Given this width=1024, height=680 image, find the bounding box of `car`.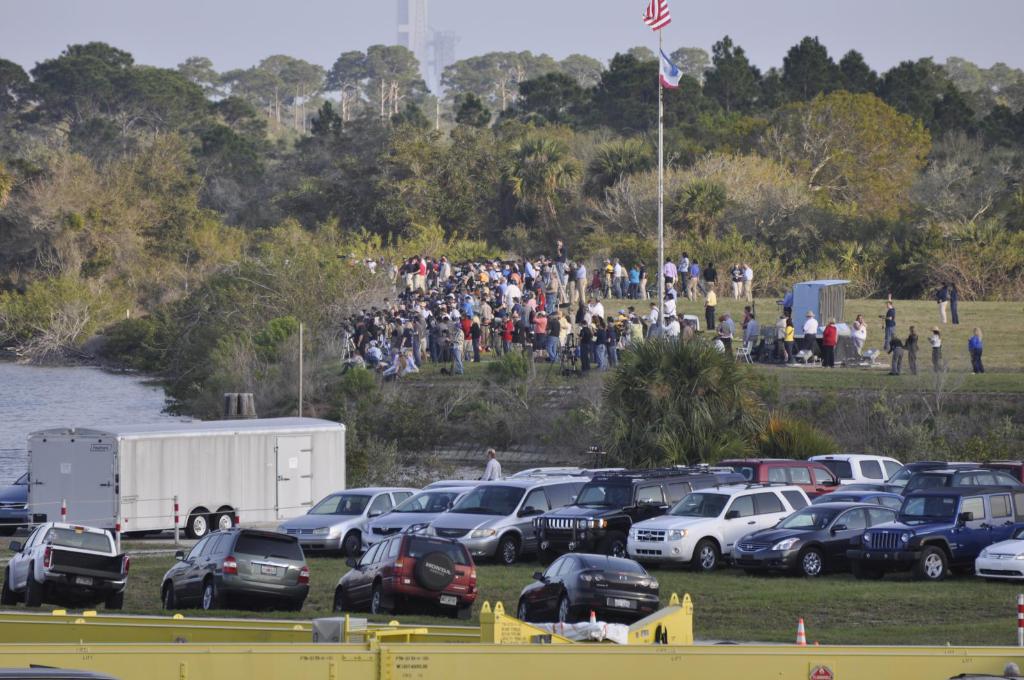
[0, 523, 133, 604].
